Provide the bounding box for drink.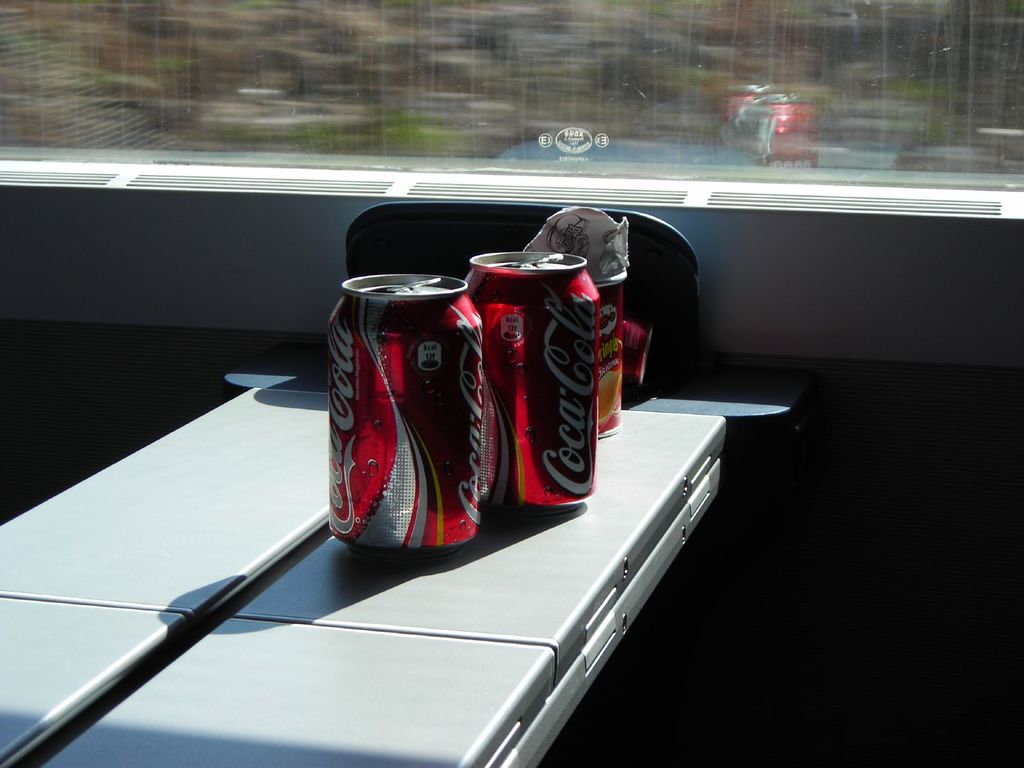
[454, 254, 593, 516].
